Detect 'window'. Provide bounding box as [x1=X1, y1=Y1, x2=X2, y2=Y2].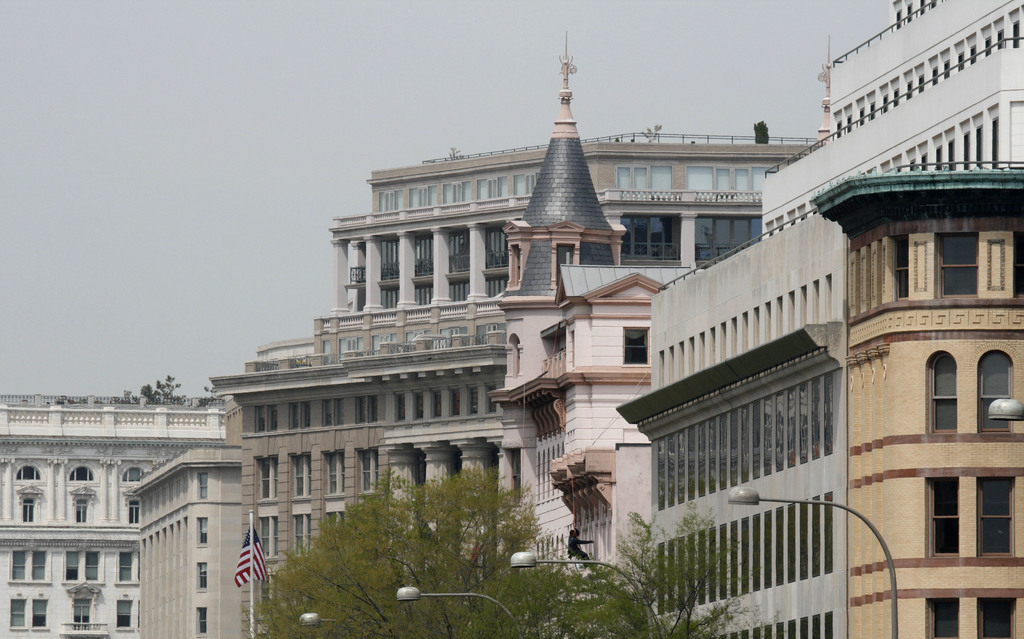
[x1=293, y1=406, x2=310, y2=434].
